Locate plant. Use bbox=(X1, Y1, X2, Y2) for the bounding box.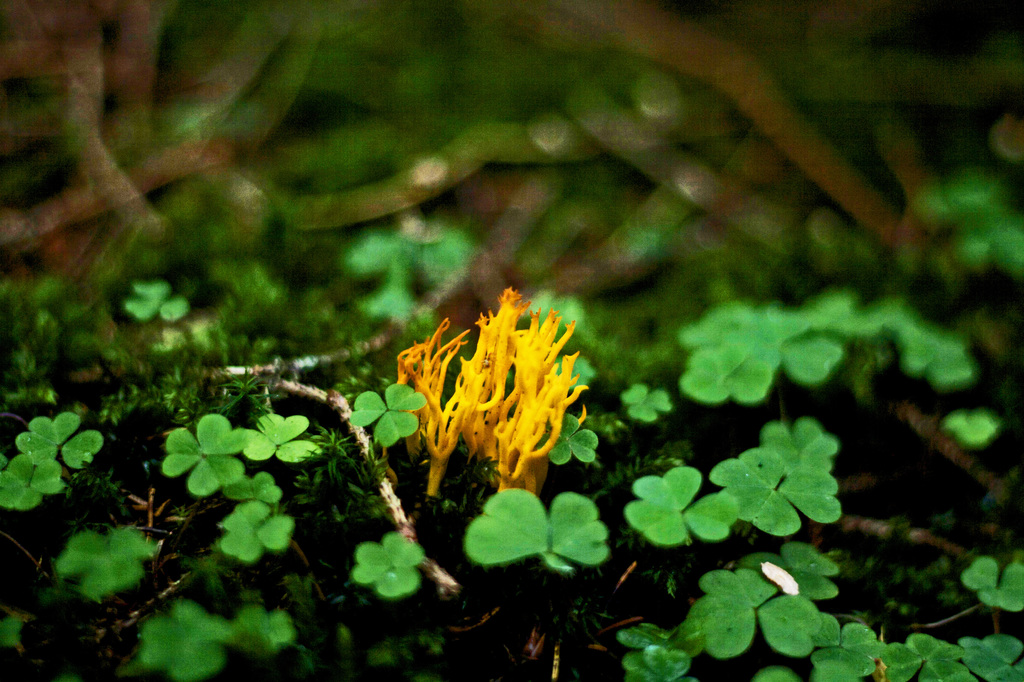
bbox=(620, 383, 673, 422).
